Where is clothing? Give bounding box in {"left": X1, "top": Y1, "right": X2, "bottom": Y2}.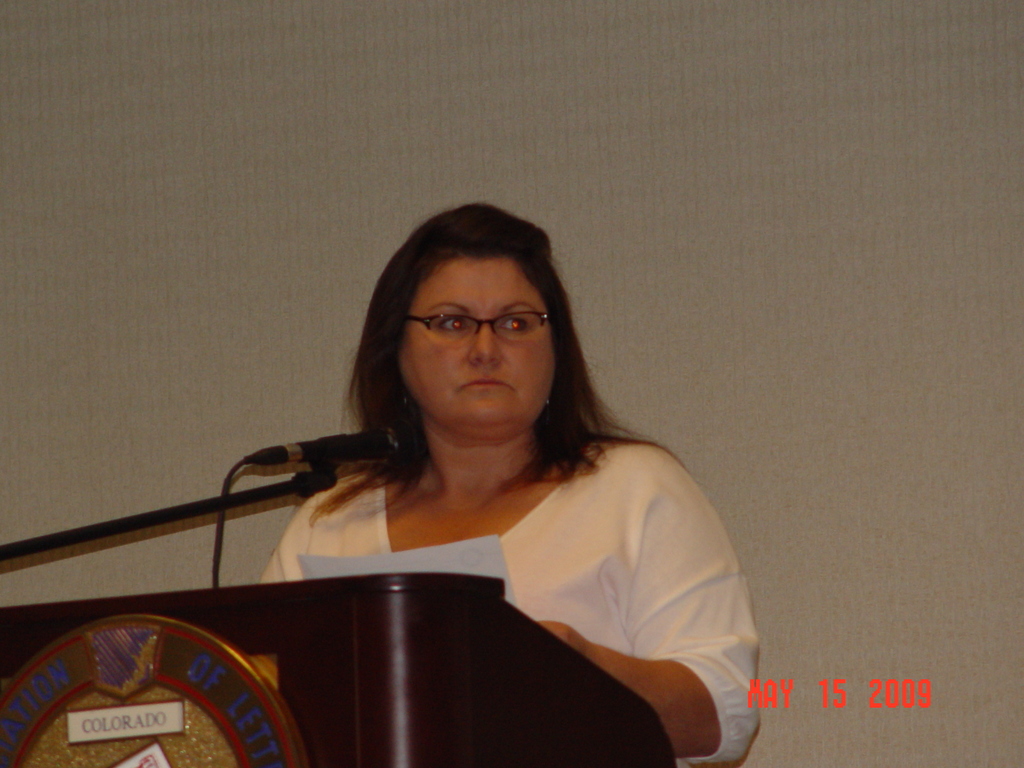
{"left": 256, "top": 442, "right": 763, "bottom": 767}.
